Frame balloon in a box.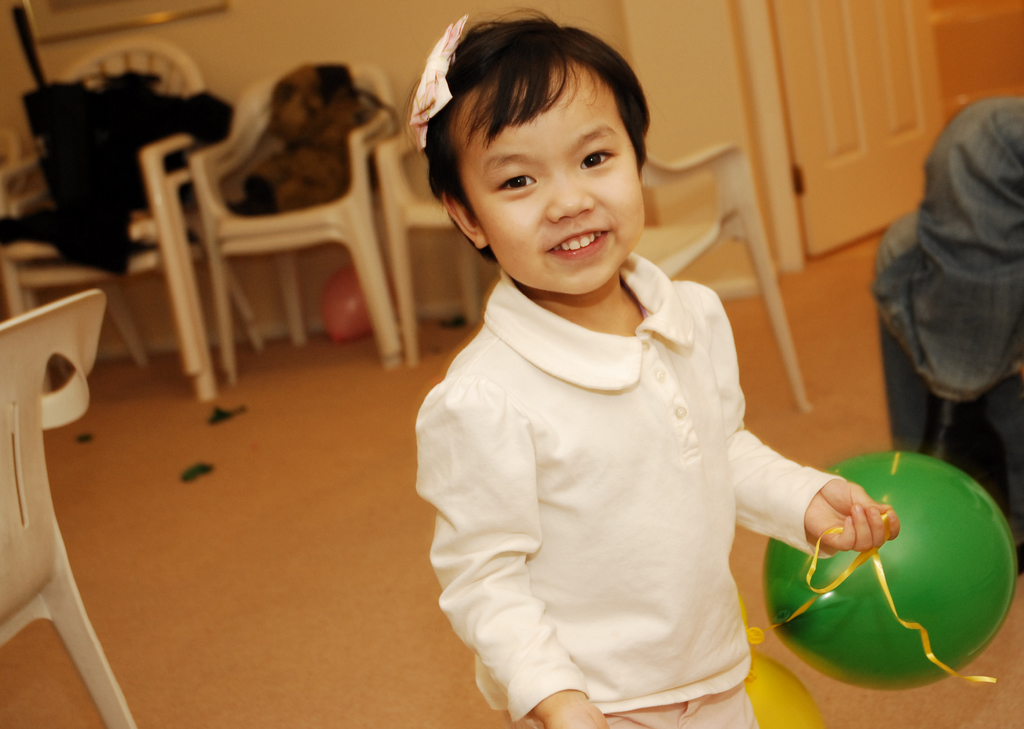
detection(767, 450, 1018, 685).
